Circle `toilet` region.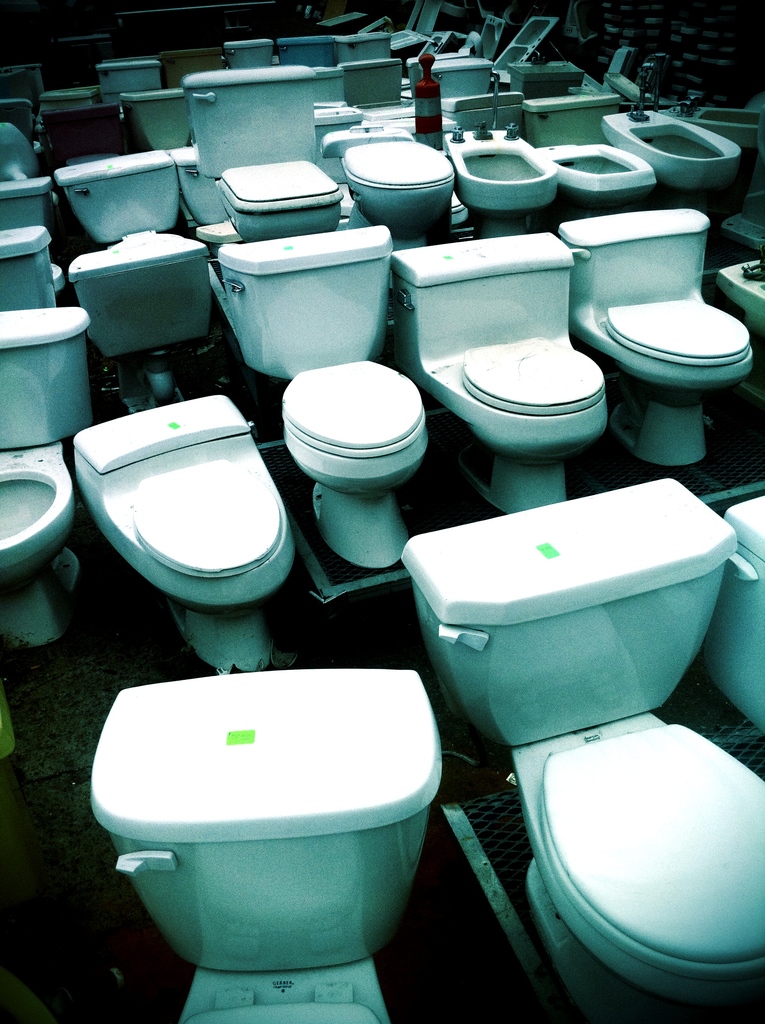
Region: [x1=392, y1=468, x2=764, y2=1023].
